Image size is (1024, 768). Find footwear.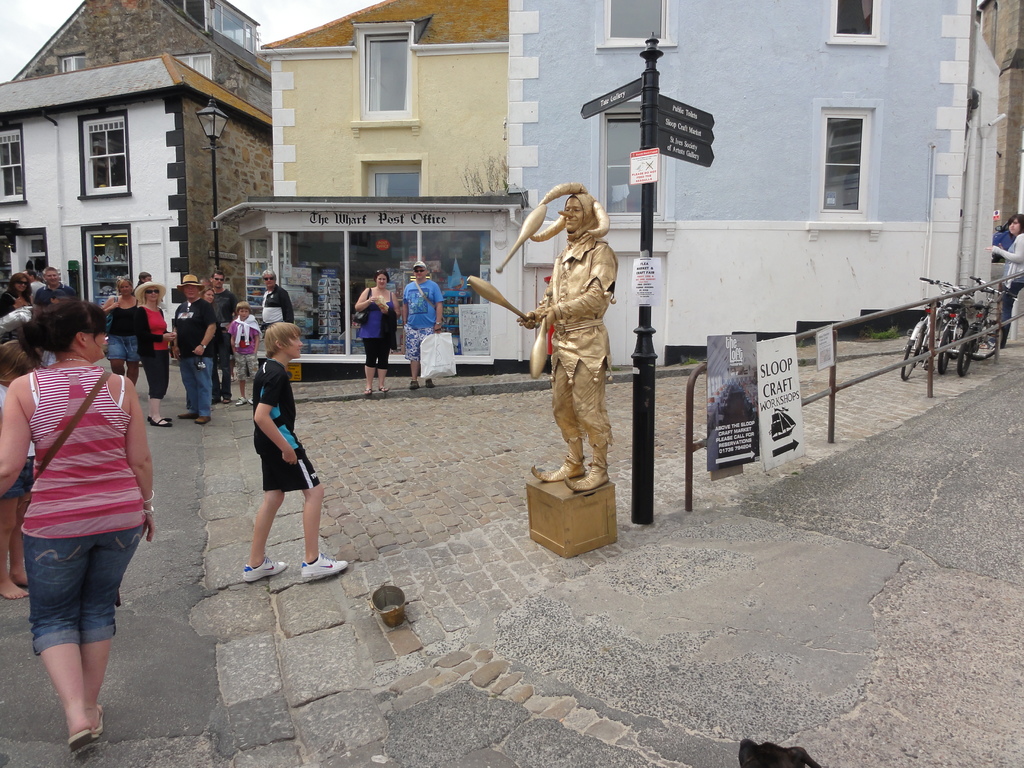
234:398:243:403.
